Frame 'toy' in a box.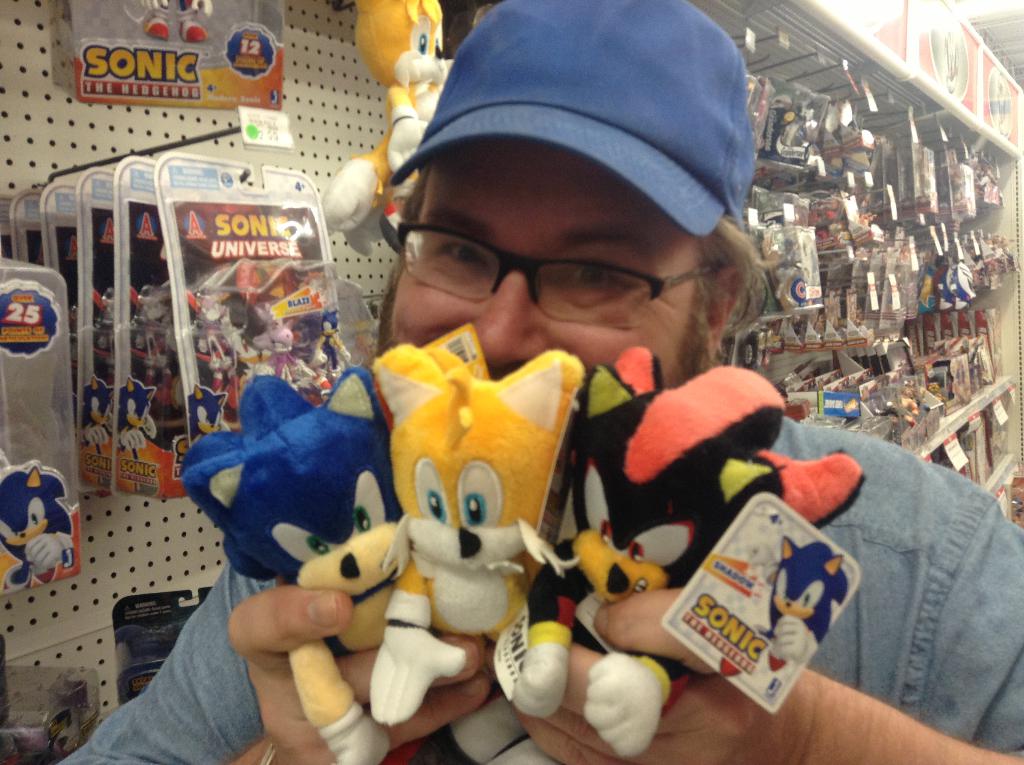
[0, 464, 78, 591].
